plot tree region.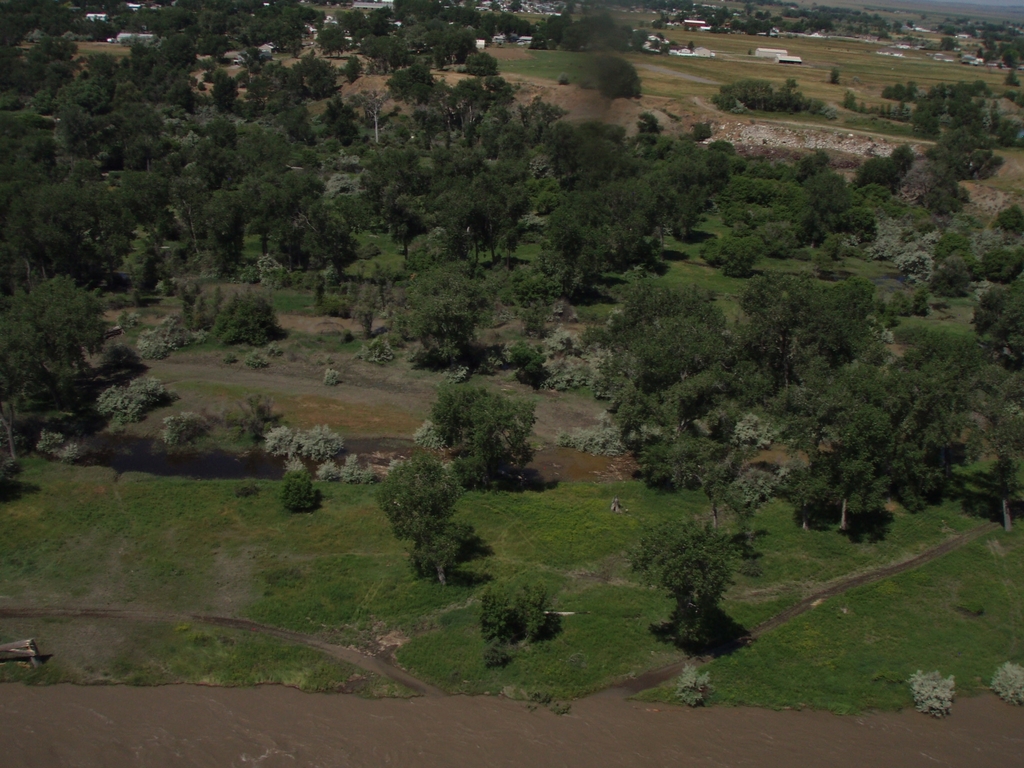
Plotted at 395 0 432 17.
